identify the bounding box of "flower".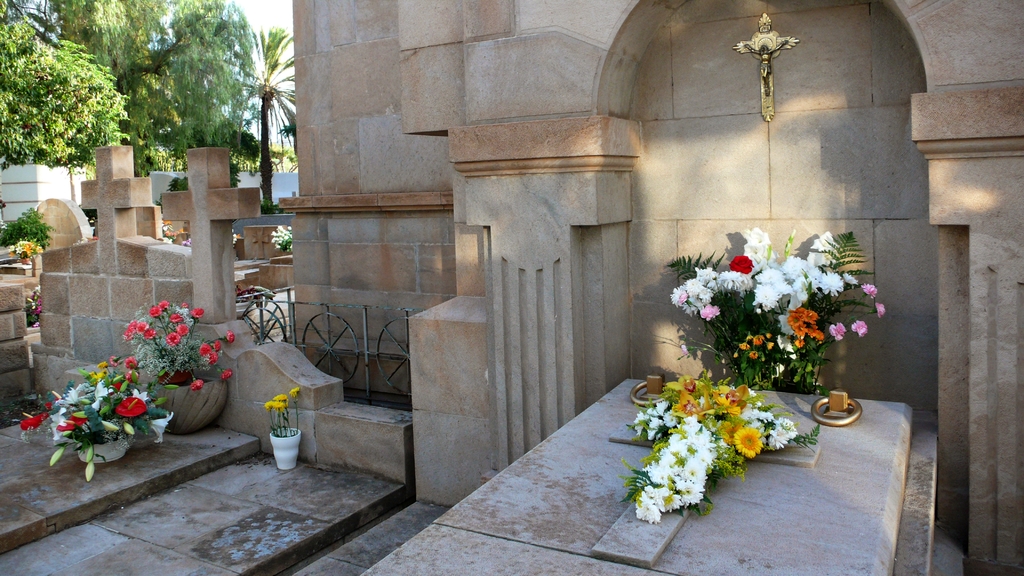
100/358/107/369.
